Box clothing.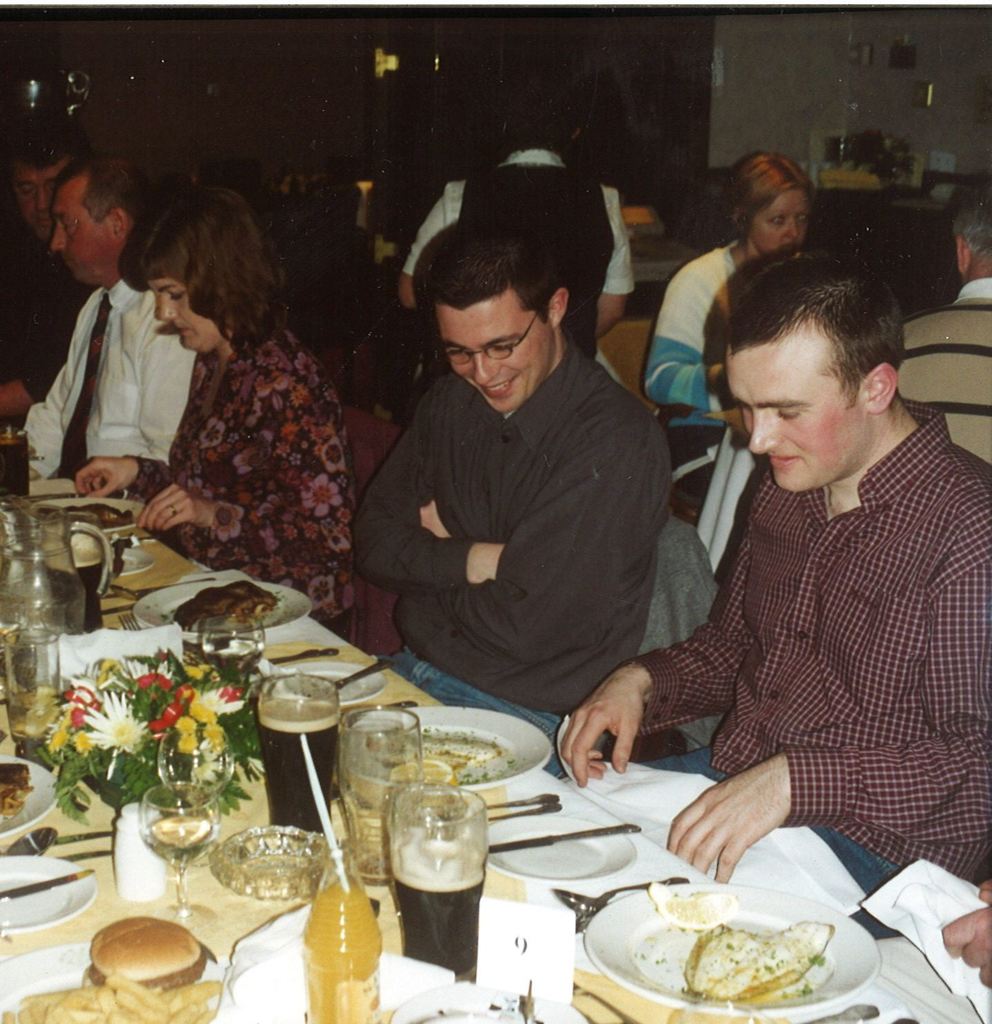
bbox=[29, 278, 194, 499].
